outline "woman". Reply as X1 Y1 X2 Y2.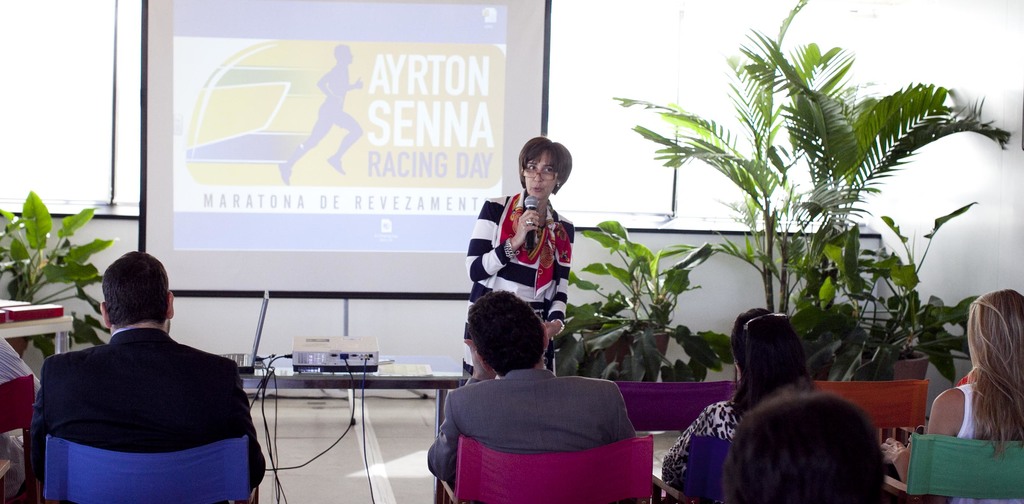
885 291 1023 503.
